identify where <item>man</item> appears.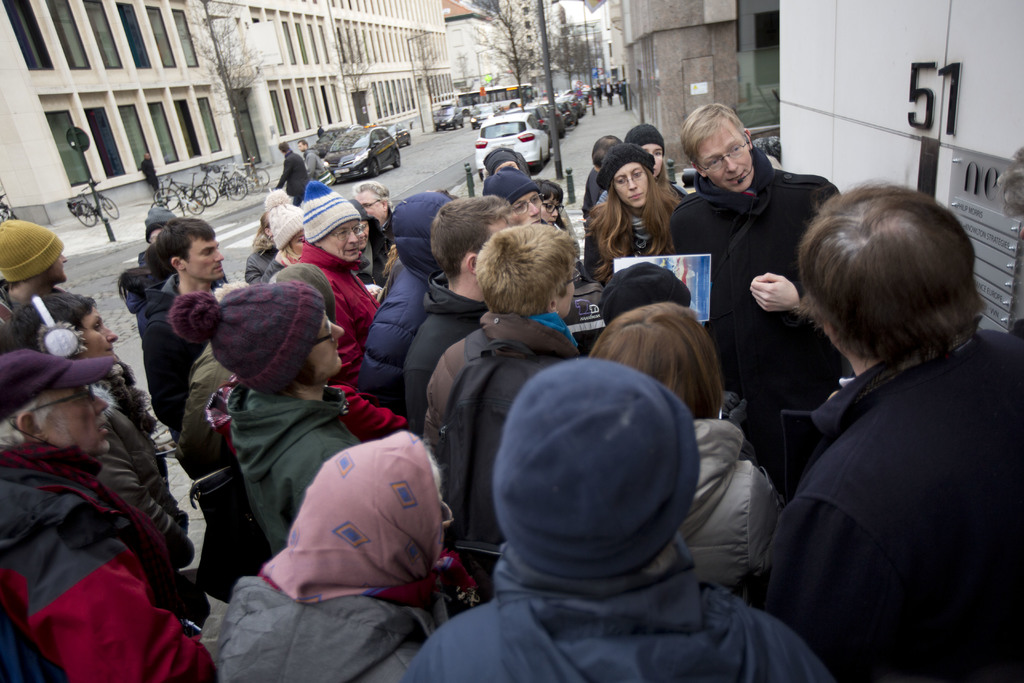
Appears at bbox(351, 179, 394, 259).
